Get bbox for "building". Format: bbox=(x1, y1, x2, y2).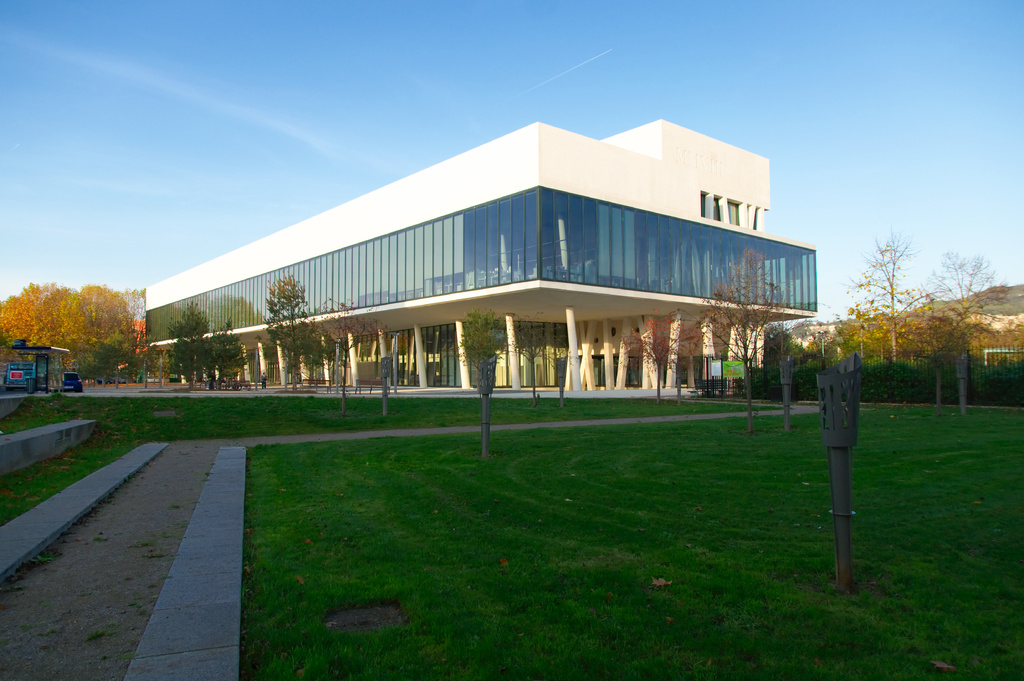
bbox=(145, 115, 817, 403).
